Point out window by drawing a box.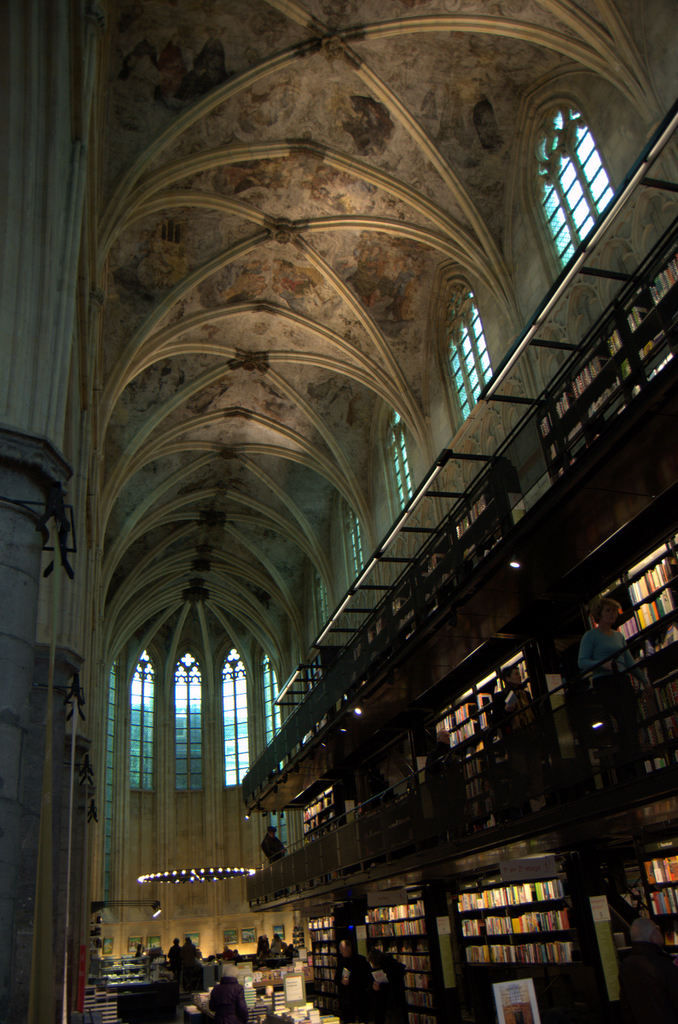
(left=311, top=579, right=333, bottom=631).
